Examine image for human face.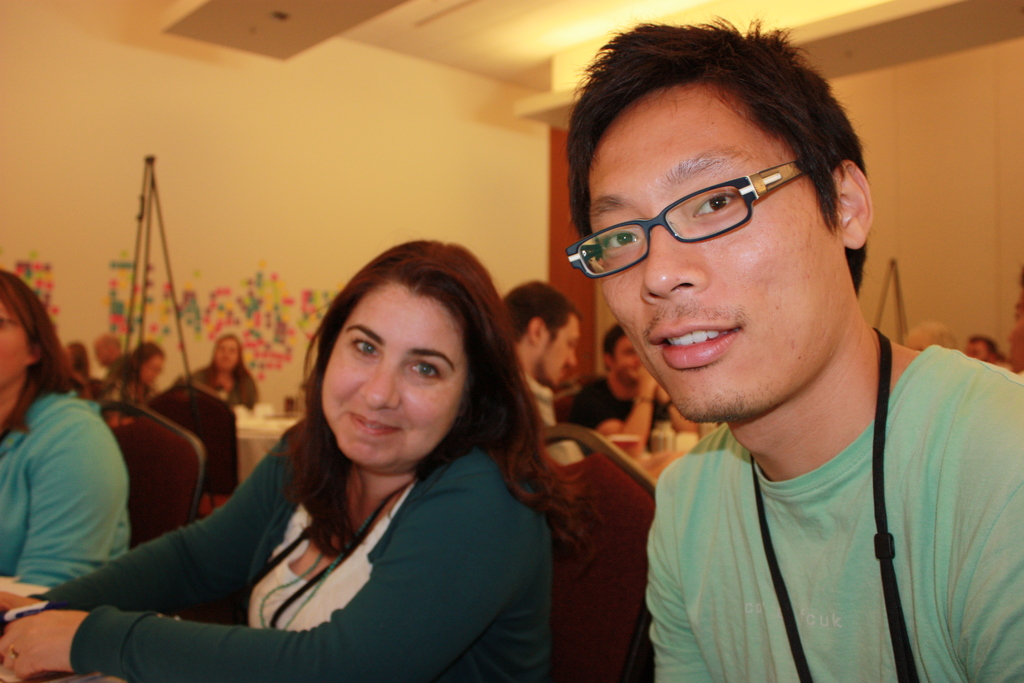
Examination result: <box>538,313,573,387</box>.
